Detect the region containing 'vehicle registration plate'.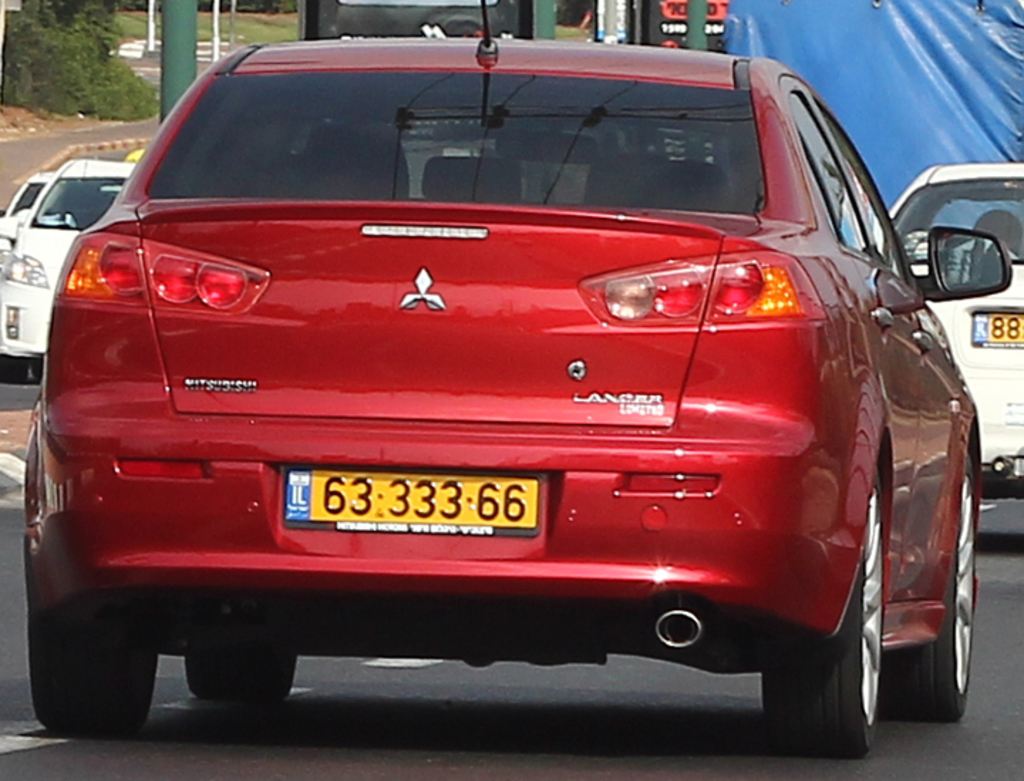
x1=973 y1=307 x2=1023 y2=347.
